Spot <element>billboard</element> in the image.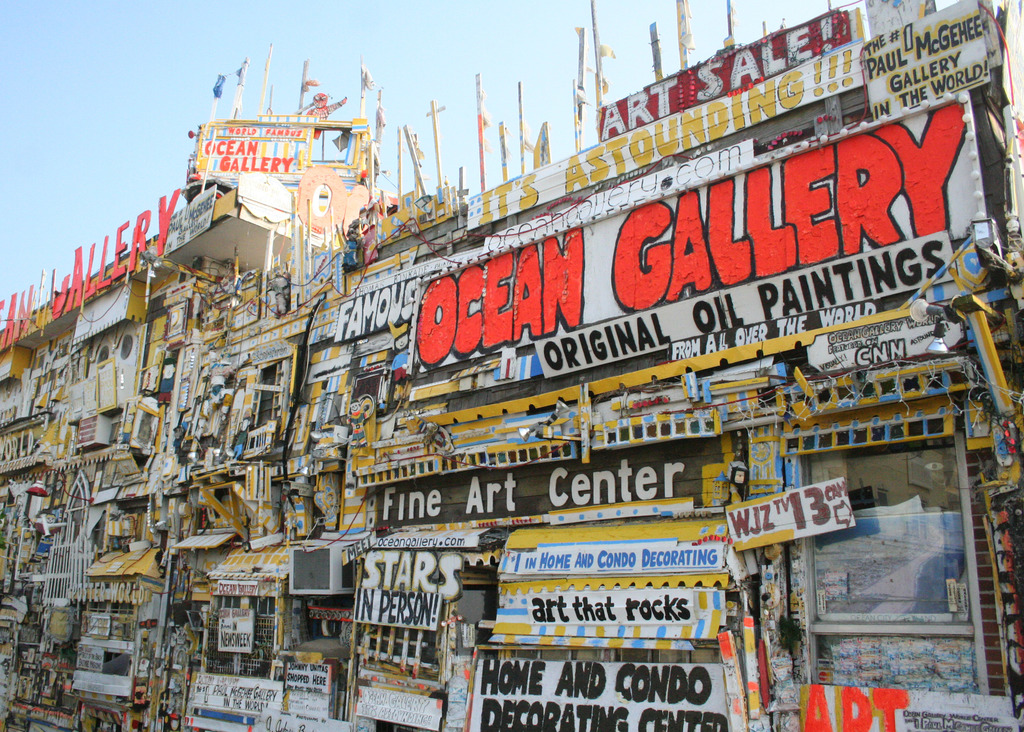
<element>billboard</element> found at [x1=358, y1=584, x2=440, y2=626].
